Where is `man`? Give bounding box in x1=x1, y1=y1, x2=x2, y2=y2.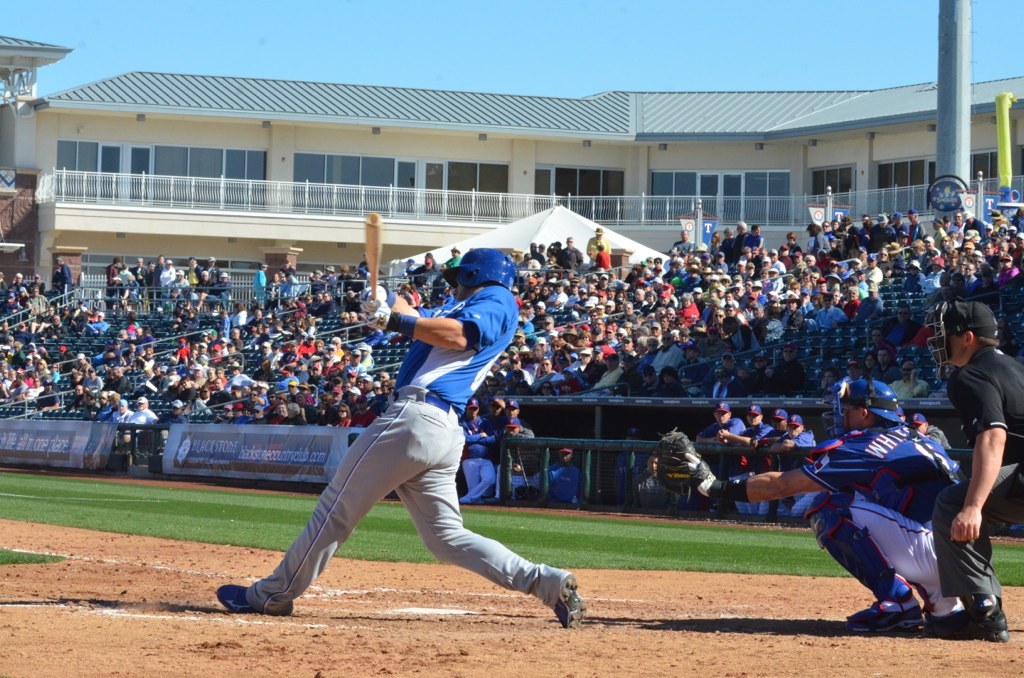
x1=546, y1=447, x2=582, y2=495.
